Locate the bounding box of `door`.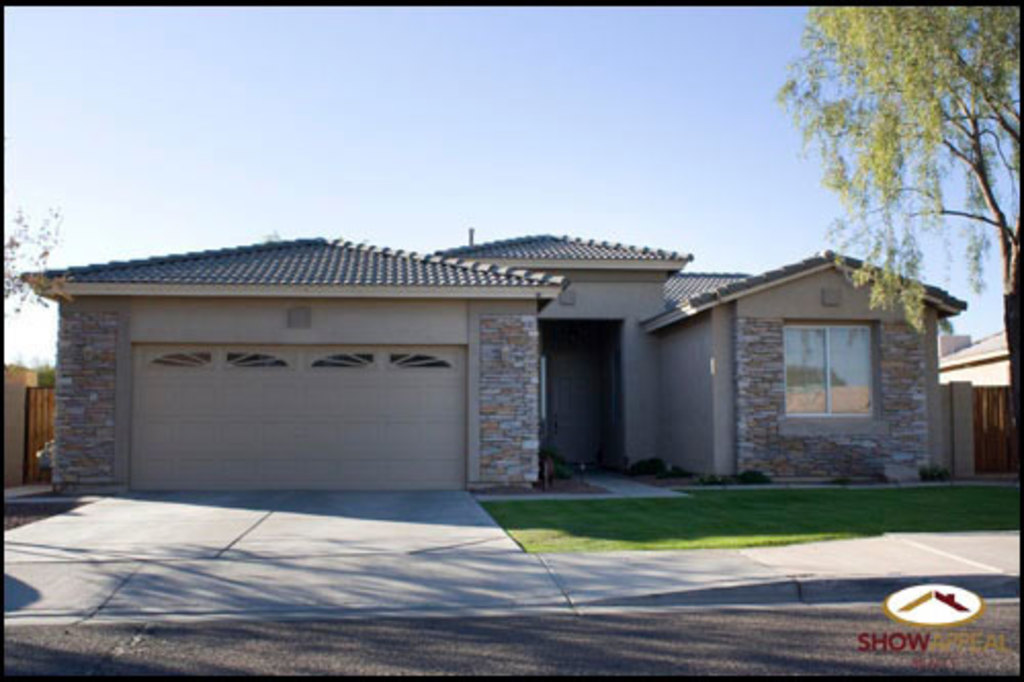
Bounding box: 541,330,623,473.
